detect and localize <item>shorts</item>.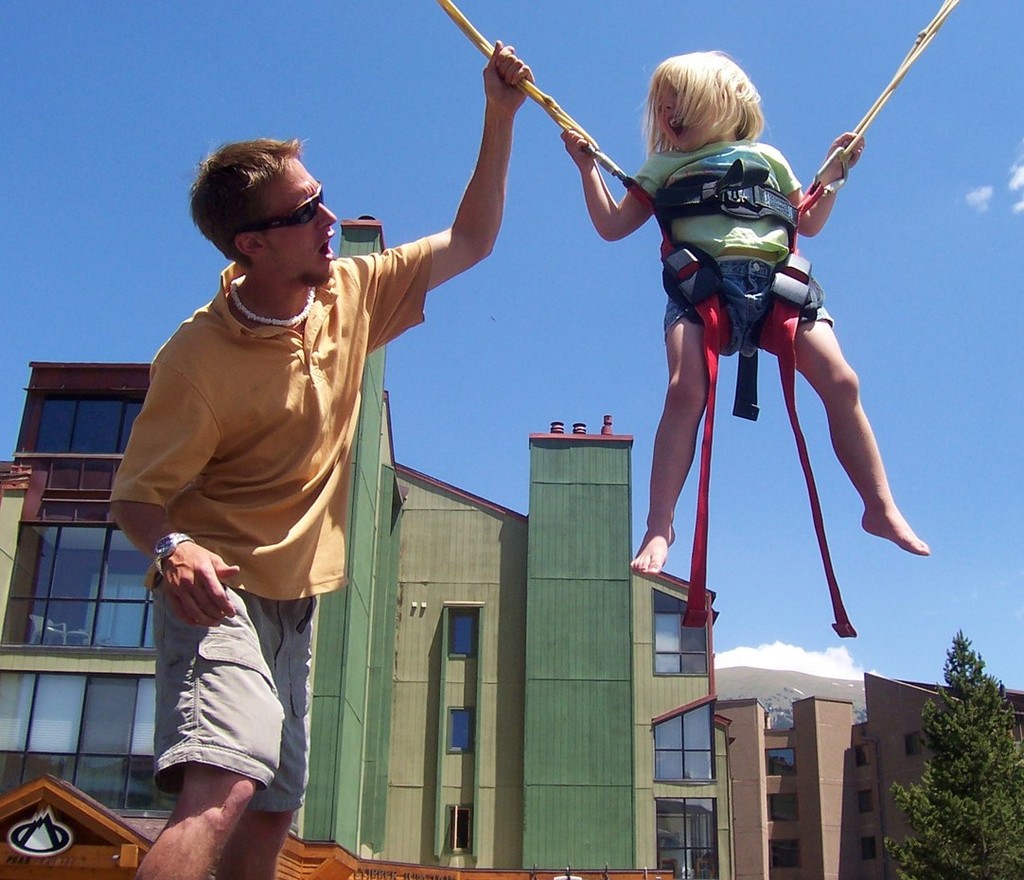
Localized at (left=138, top=614, right=295, bottom=829).
